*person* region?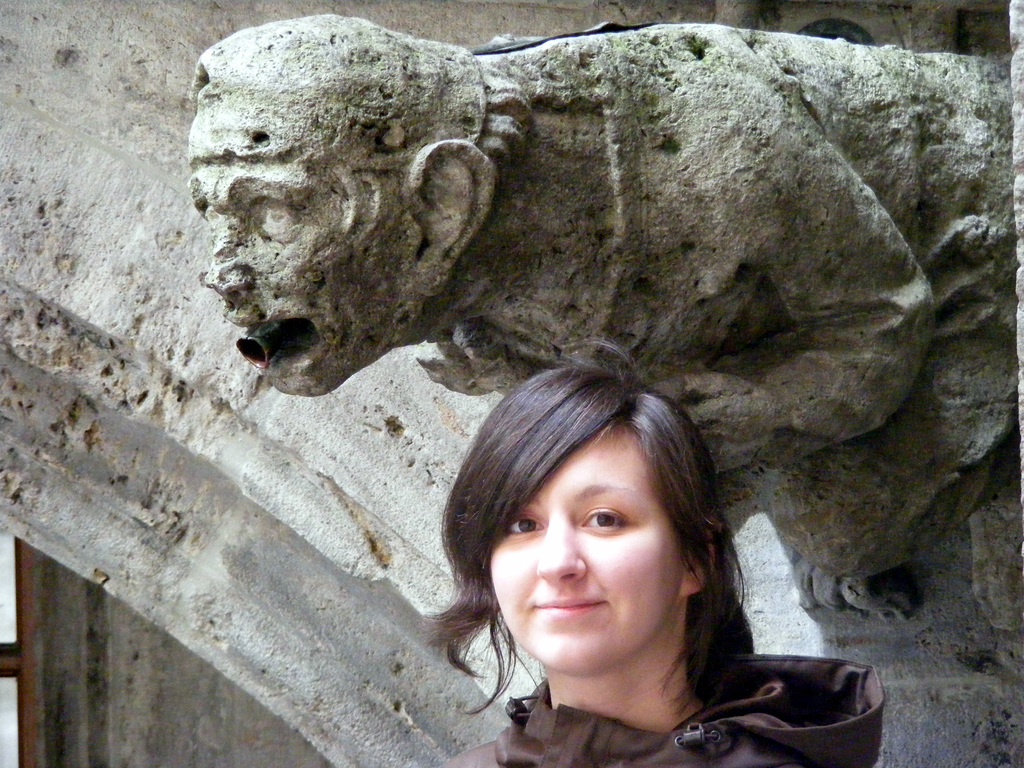
190, 13, 1023, 606
